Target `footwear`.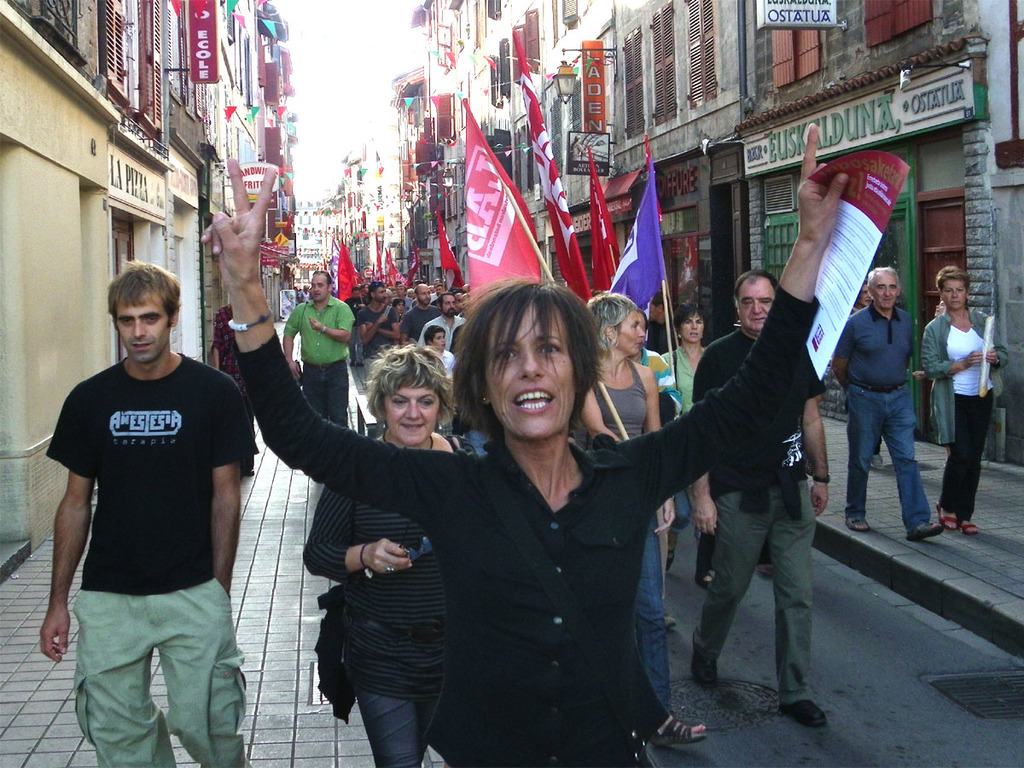
Target region: (689,642,719,689).
